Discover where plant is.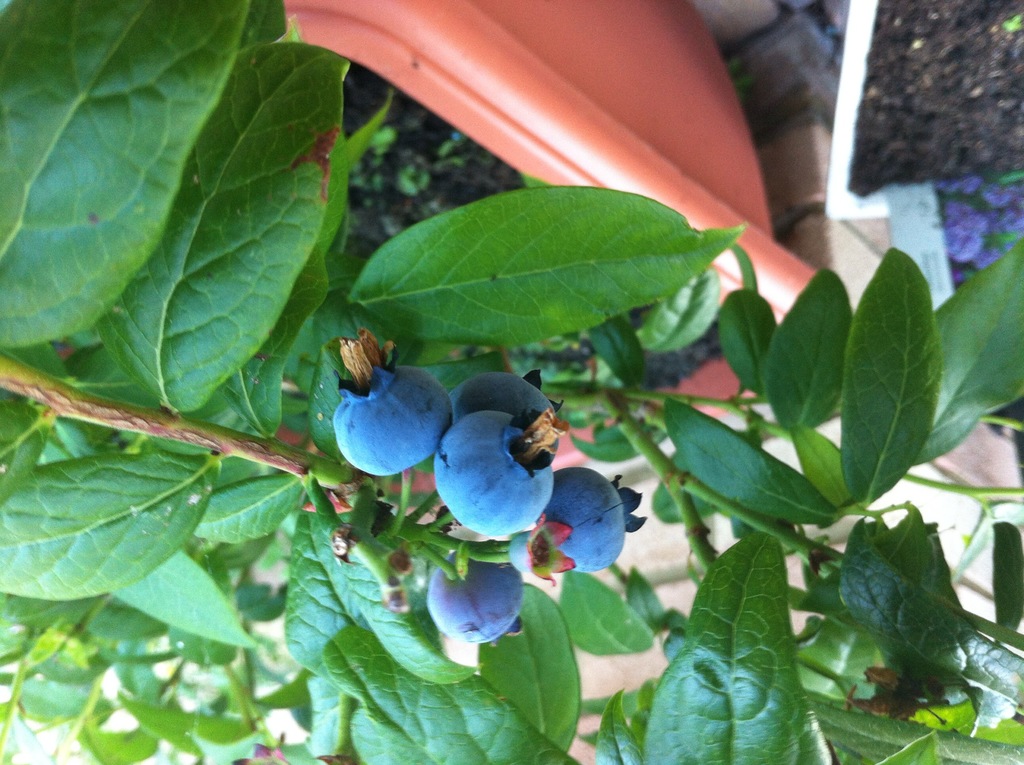
Discovered at select_region(0, 0, 1023, 764).
